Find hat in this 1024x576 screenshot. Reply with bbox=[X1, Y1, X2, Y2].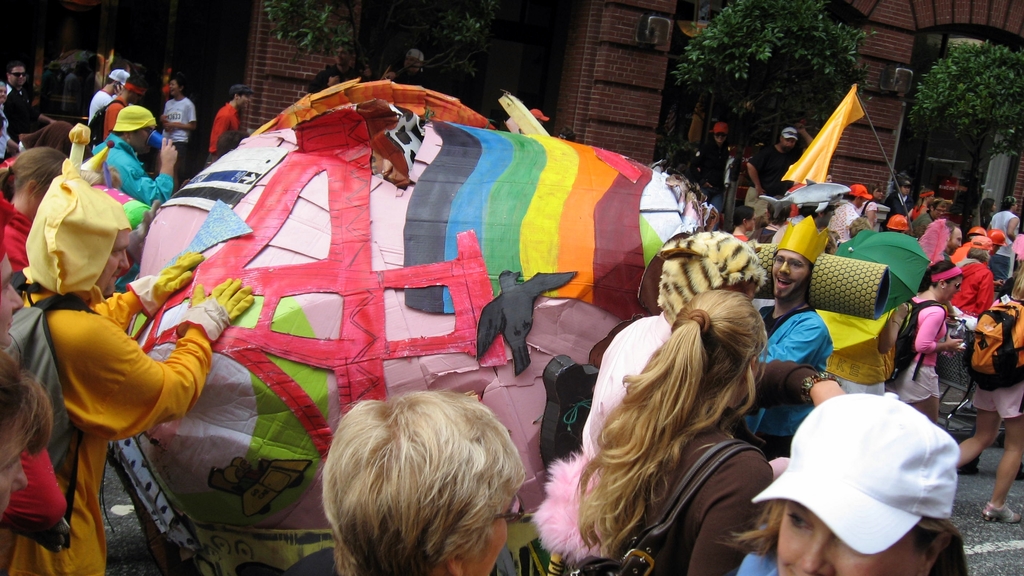
bbox=[111, 104, 157, 134].
